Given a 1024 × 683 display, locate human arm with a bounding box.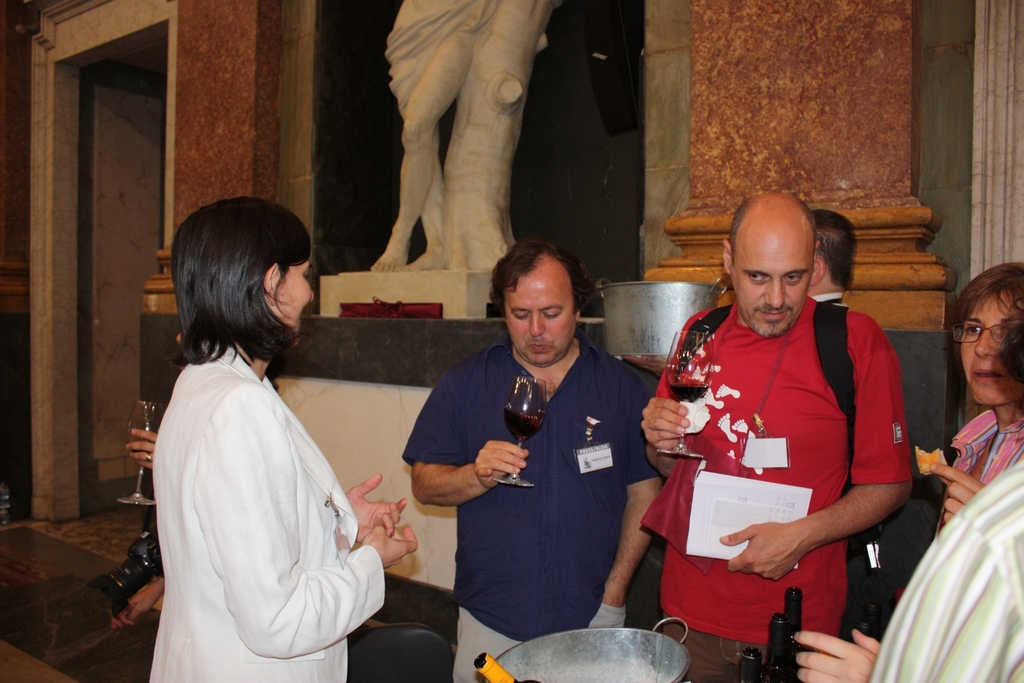
Located: bbox(790, 513, 969, 682).
